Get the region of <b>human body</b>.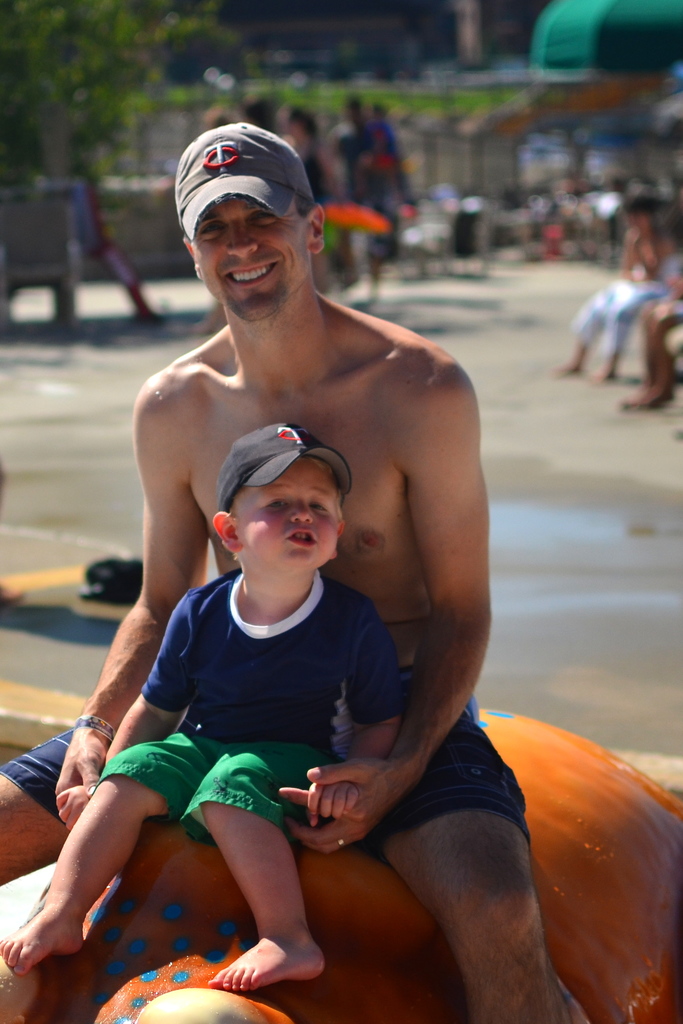
bbox(556, 185, 673, 370).
